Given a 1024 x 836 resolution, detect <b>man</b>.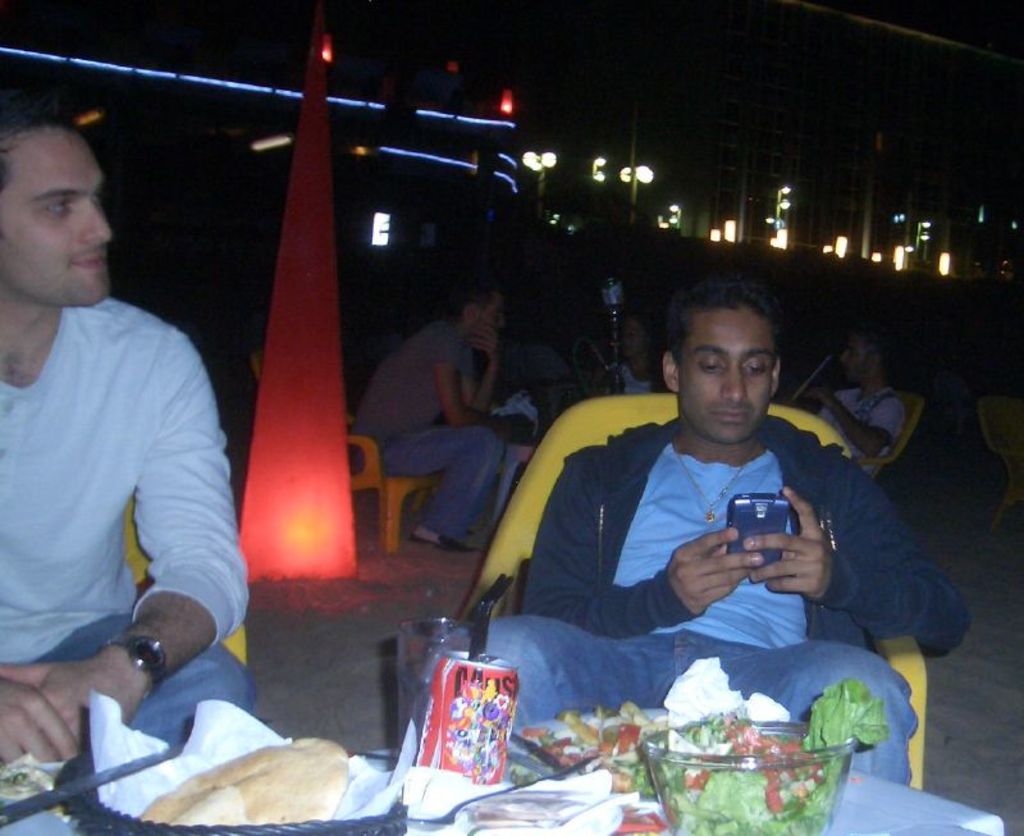
bbox(475, 261, 975, 785).
